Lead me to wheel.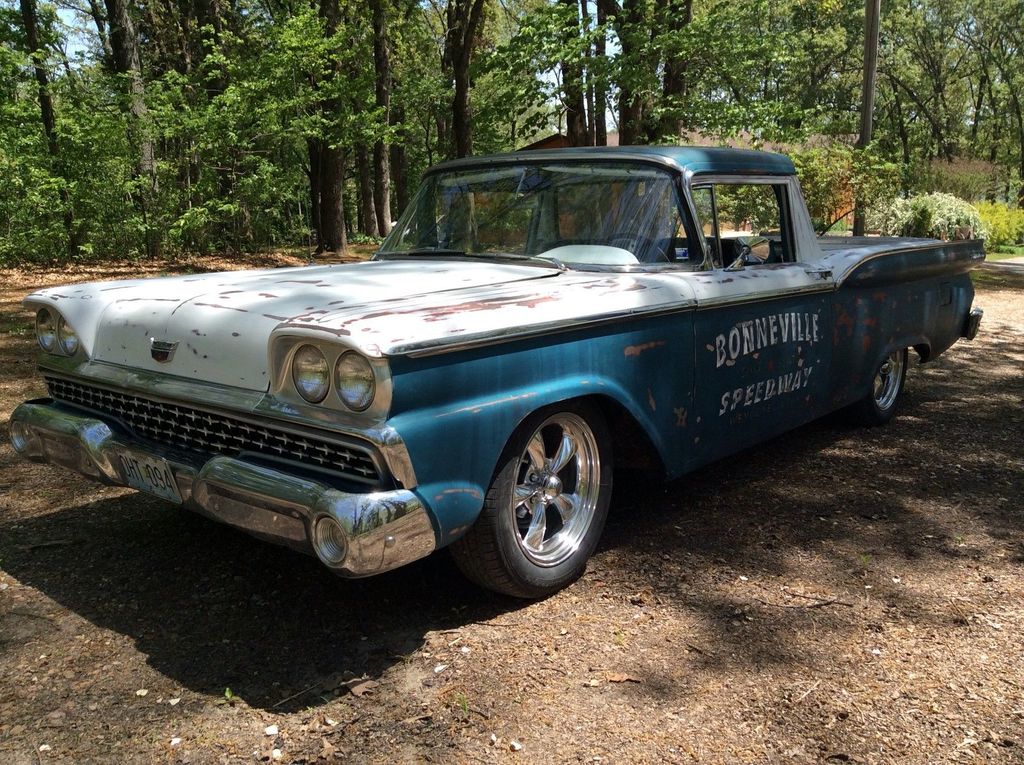
Lead to [x1=859, y1=351, x2=908, y2=419].
